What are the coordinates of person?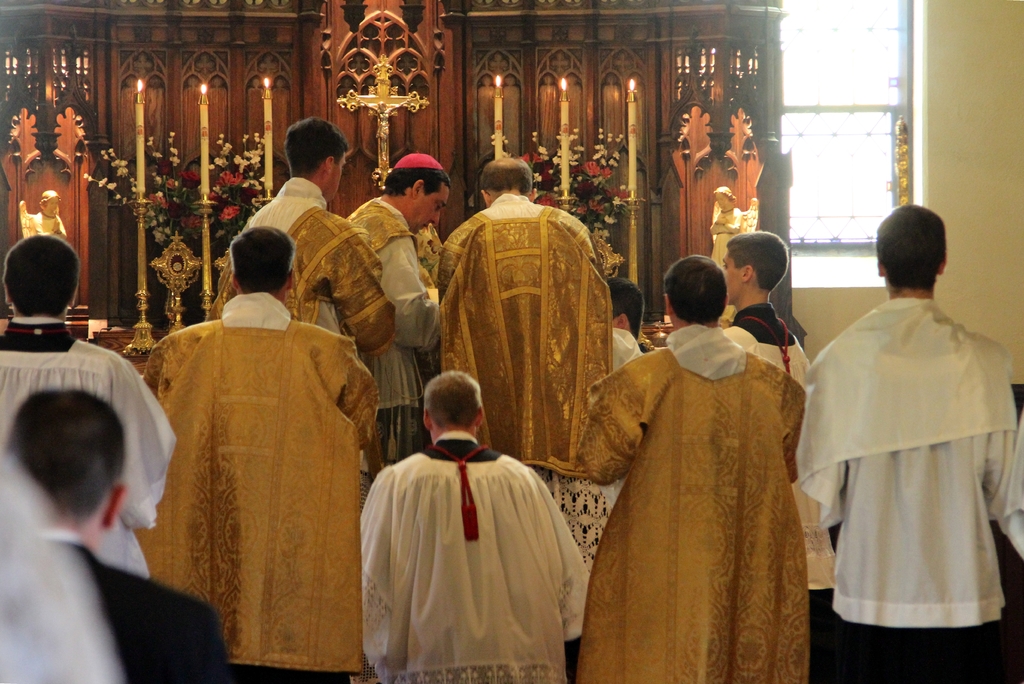
BBox(360, 369, 594, 683).
